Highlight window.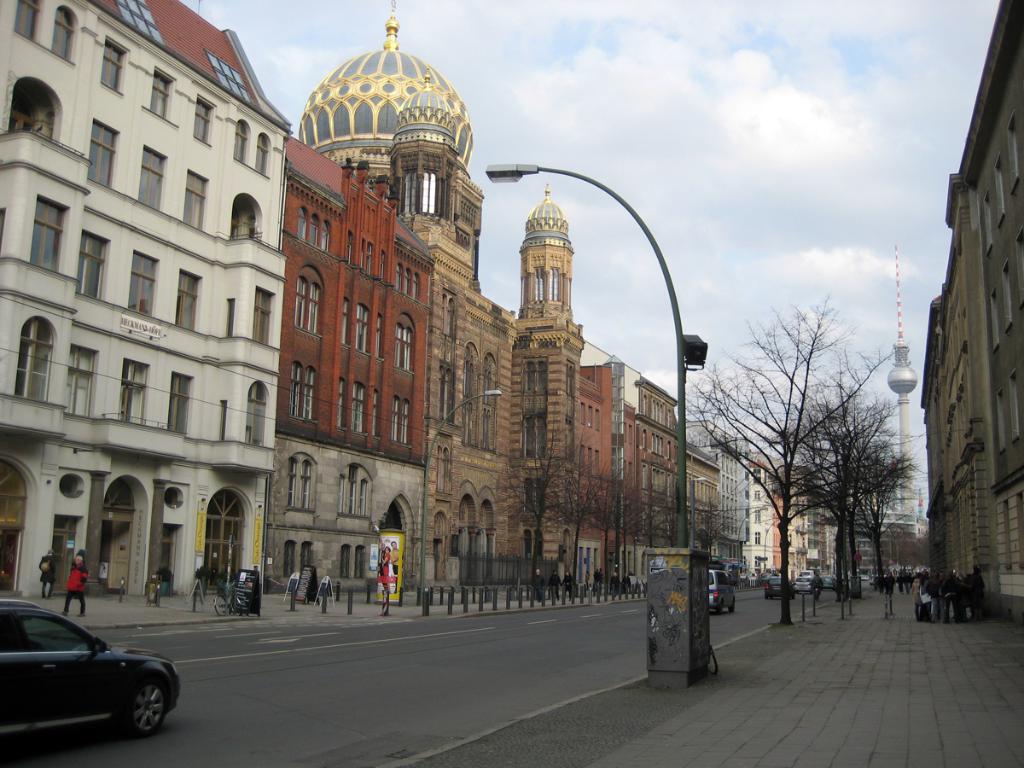
Highlighted region: box=[87, 120, 118, 185].
